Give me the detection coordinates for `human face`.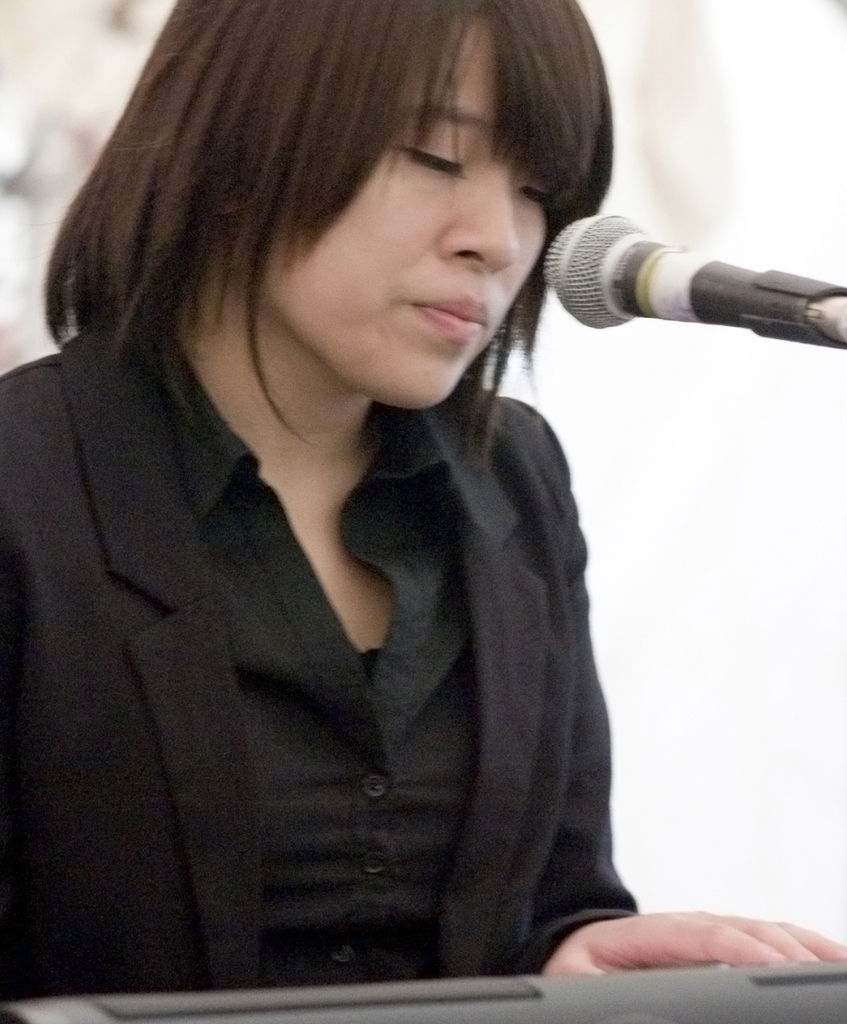
box=[261, 12, 550, 409].
